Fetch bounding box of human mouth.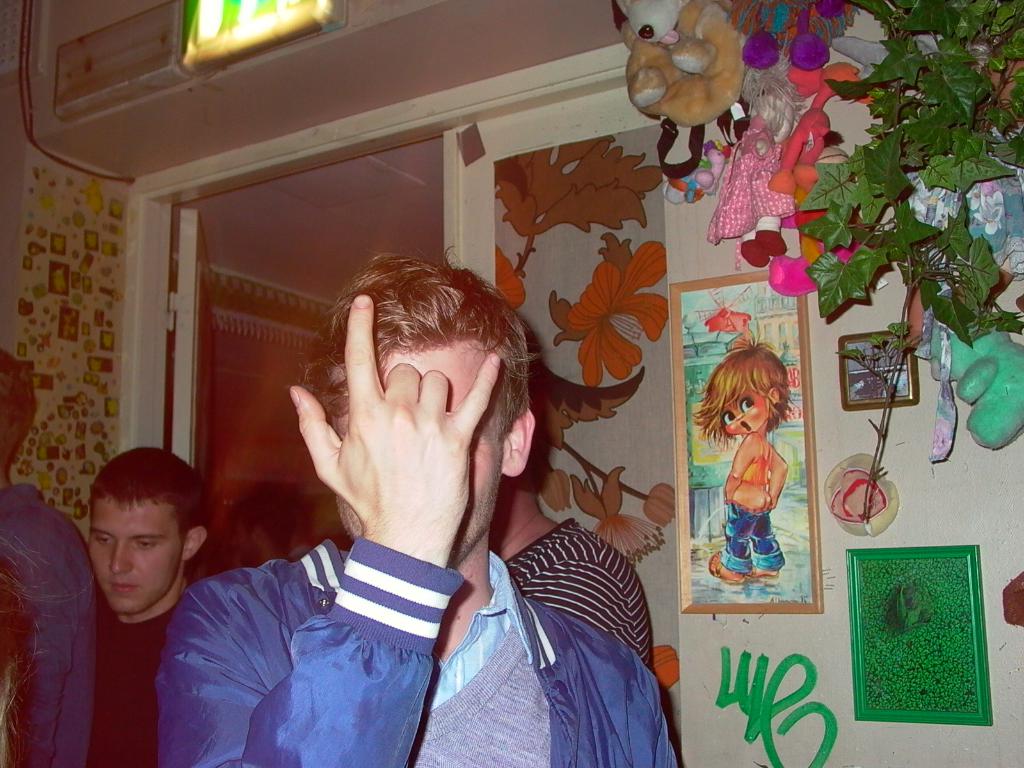
Bbox: (109, 582, 132, 595).
